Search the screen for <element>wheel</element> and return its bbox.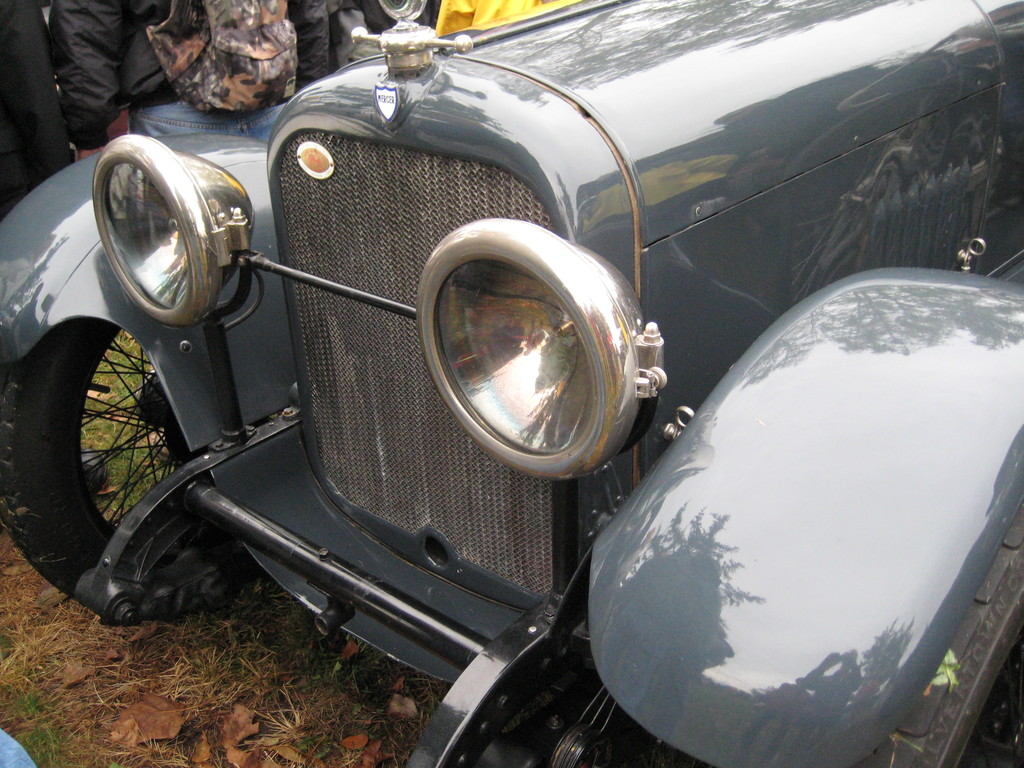
Found: (0,311,250,621).
